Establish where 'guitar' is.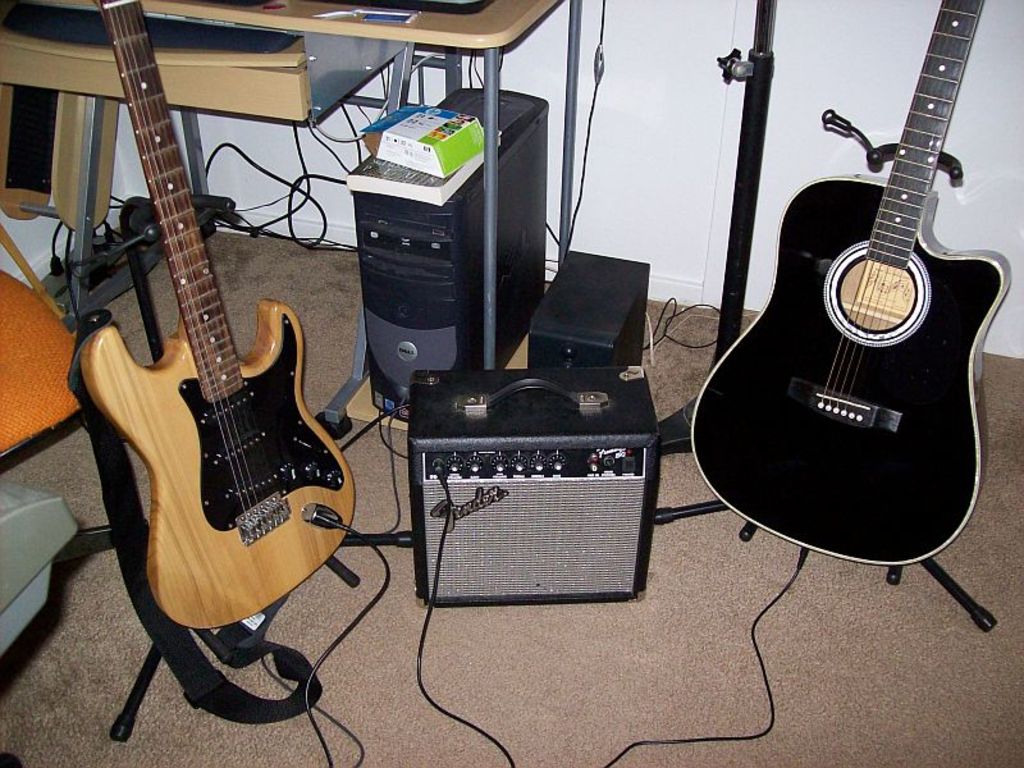
Established at bbox=(40, 33, 360, 618).
